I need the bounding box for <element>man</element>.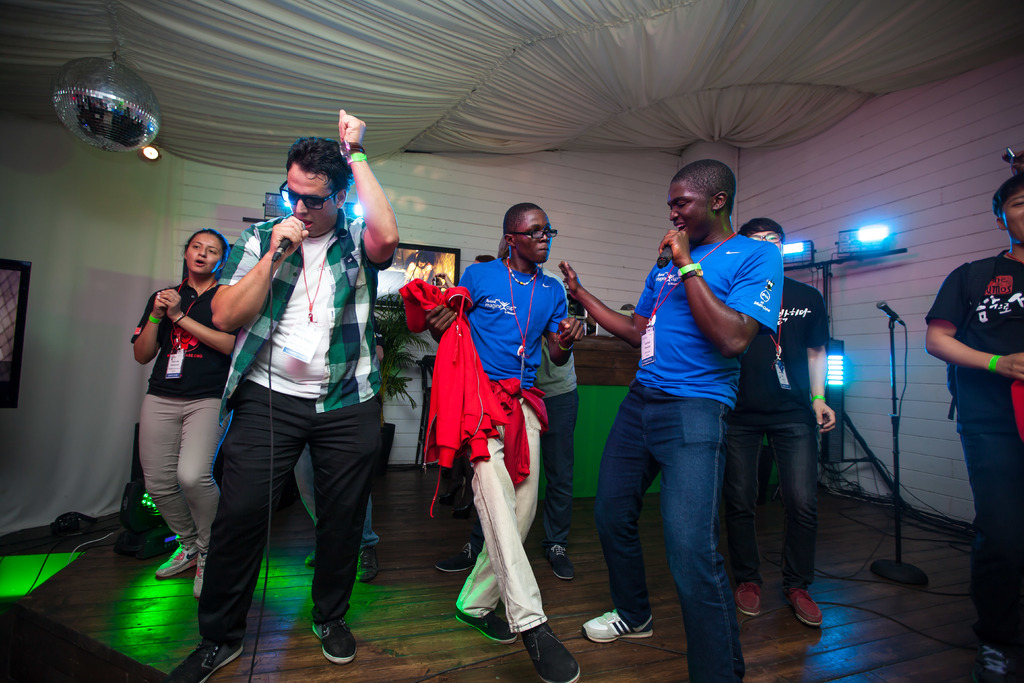
Here it is: 426, 203, 577, 682.
